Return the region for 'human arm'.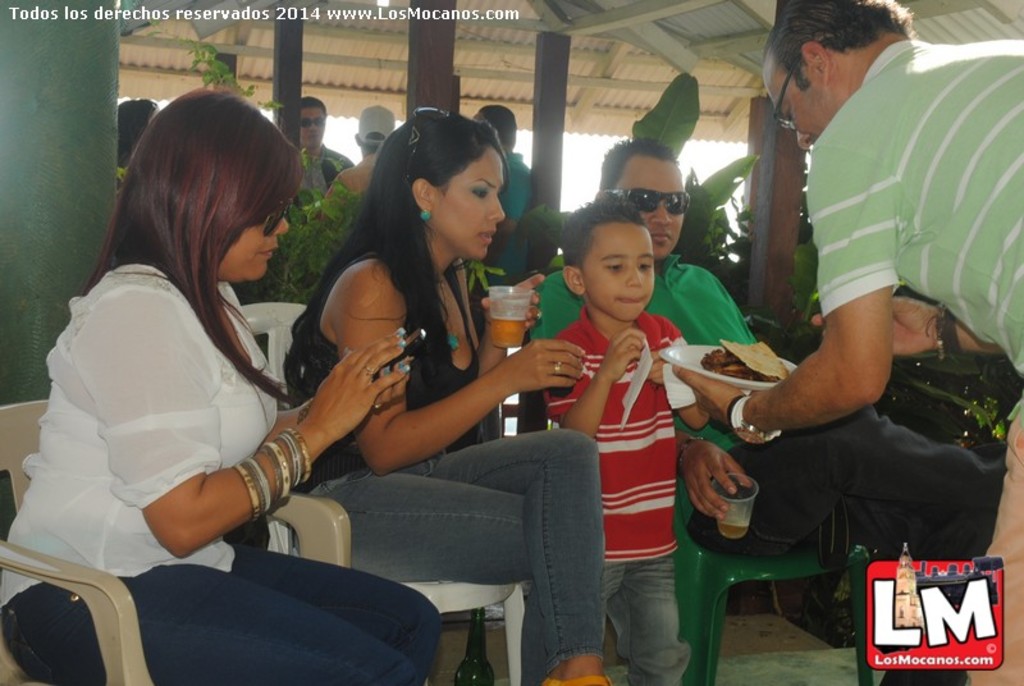
742, 142, 943, 442.
